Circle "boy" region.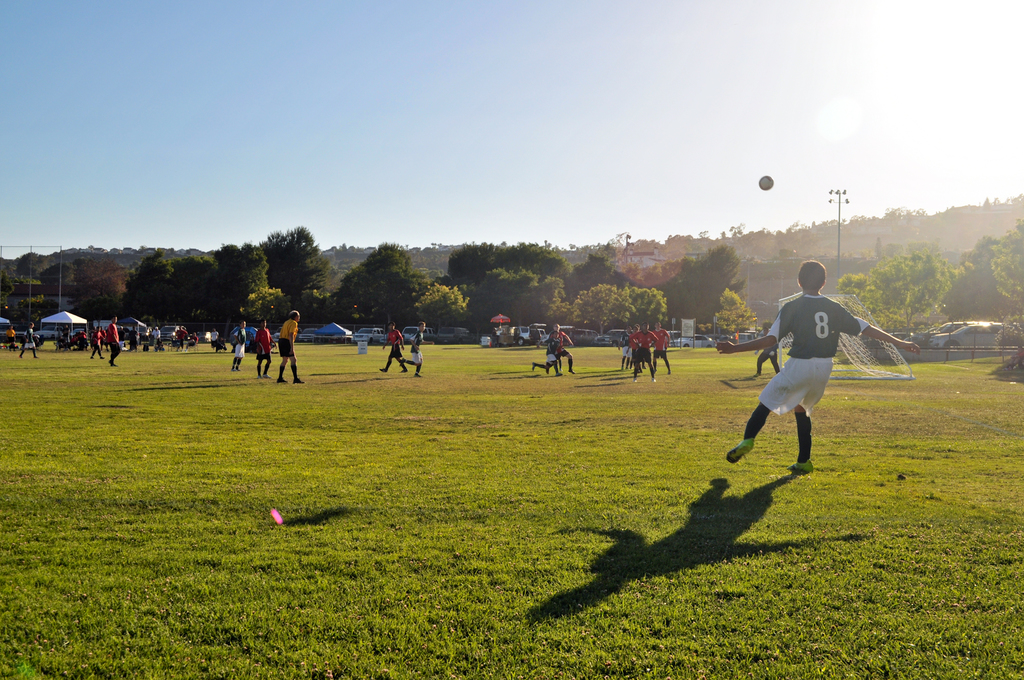
Region: 744, 321, 778, 369.
